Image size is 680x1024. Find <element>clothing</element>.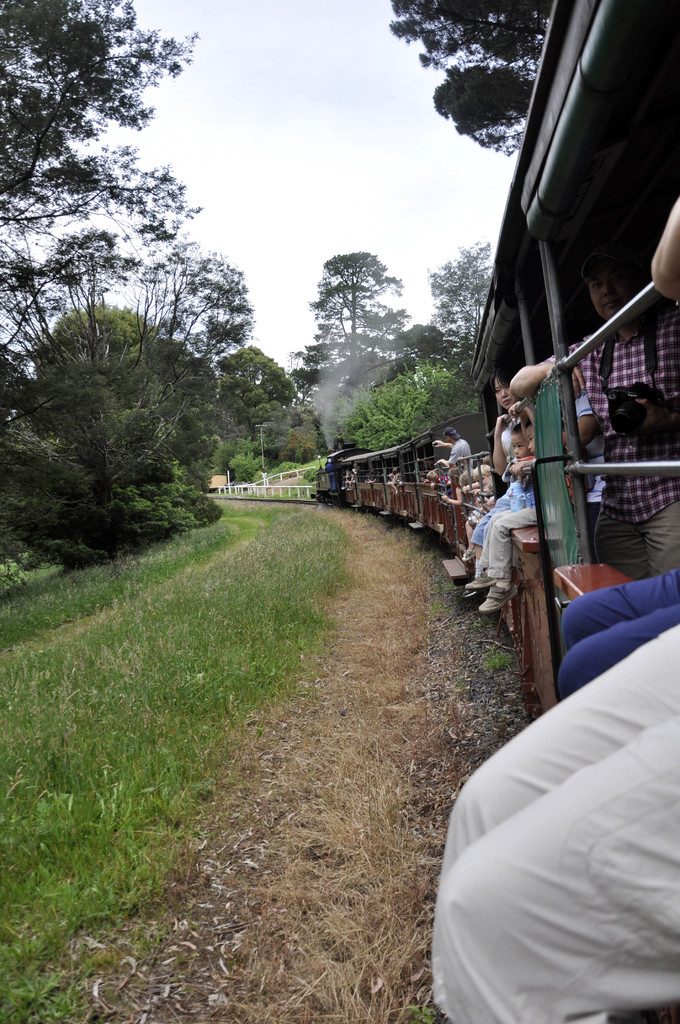
l=469, t=479, r=528, b=559.
